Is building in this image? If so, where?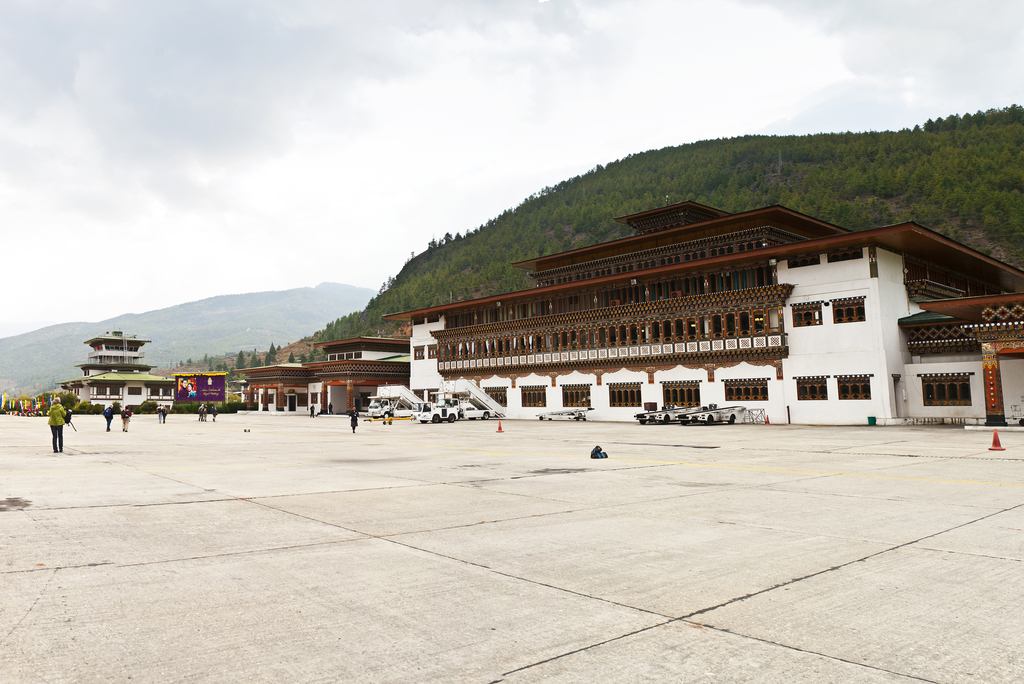
Yes, at (54,331,177,412).
